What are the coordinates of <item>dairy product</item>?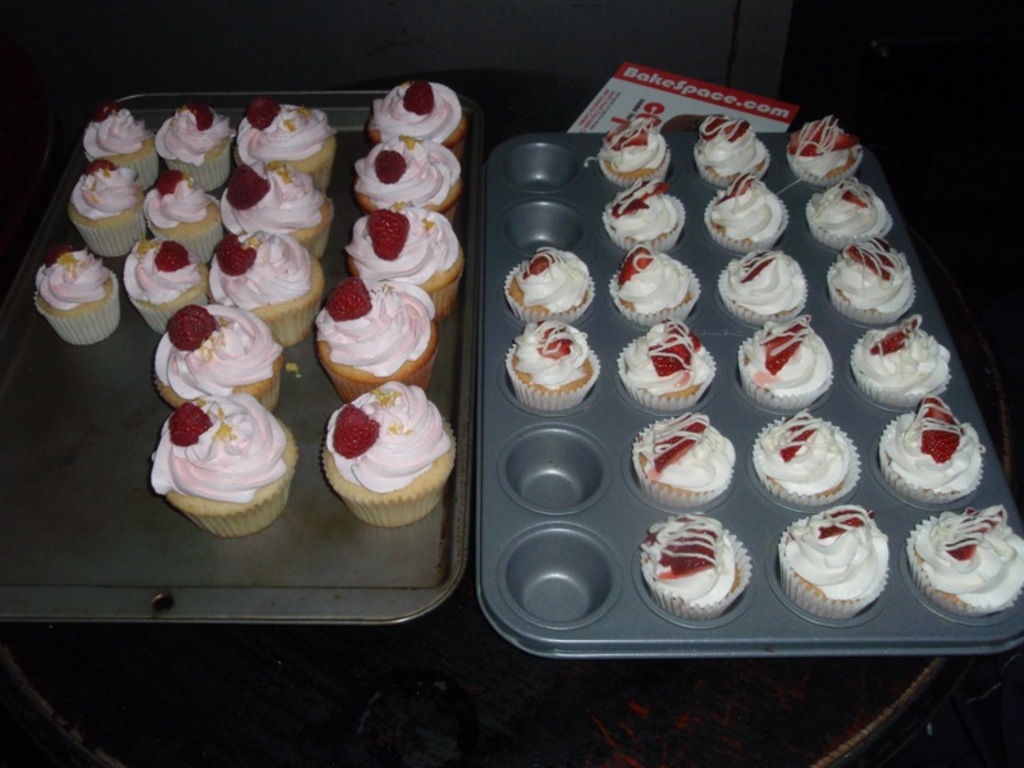
(left=815, top=172, right=886, bottom=244).
